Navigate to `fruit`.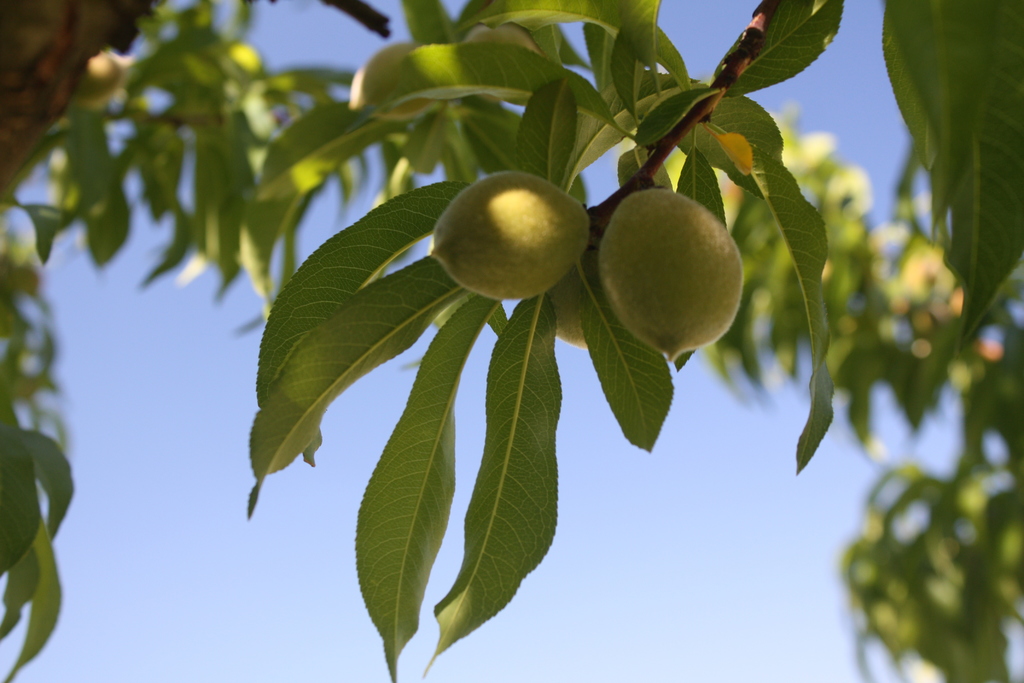
Navigation target: <box>555,265,585,357</box>.
